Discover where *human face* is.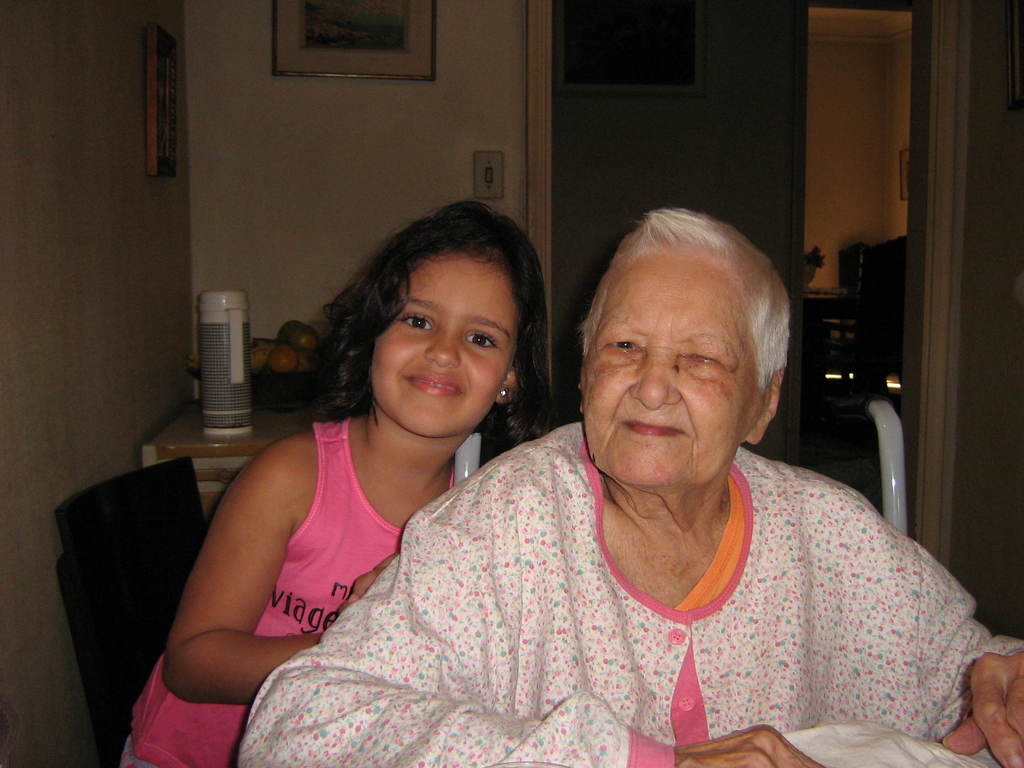
Discovered at bbox=[578, 250, 756, 490].
